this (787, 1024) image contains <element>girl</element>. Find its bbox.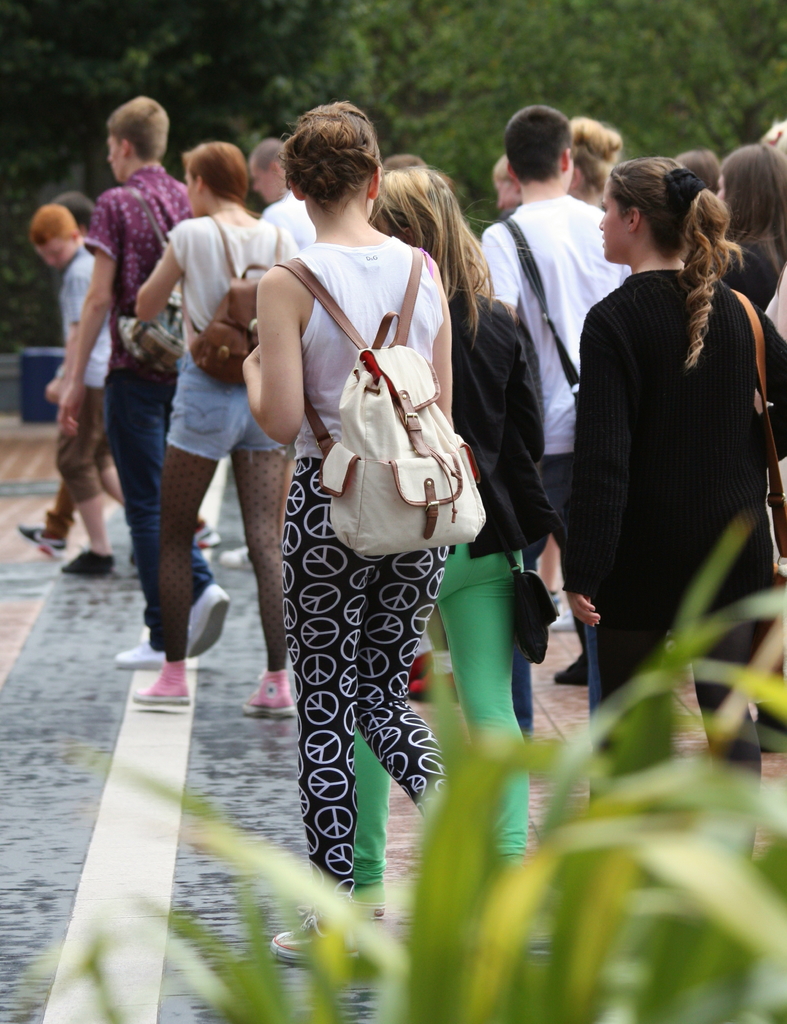
bbox=(368, 160, 533, 924).
